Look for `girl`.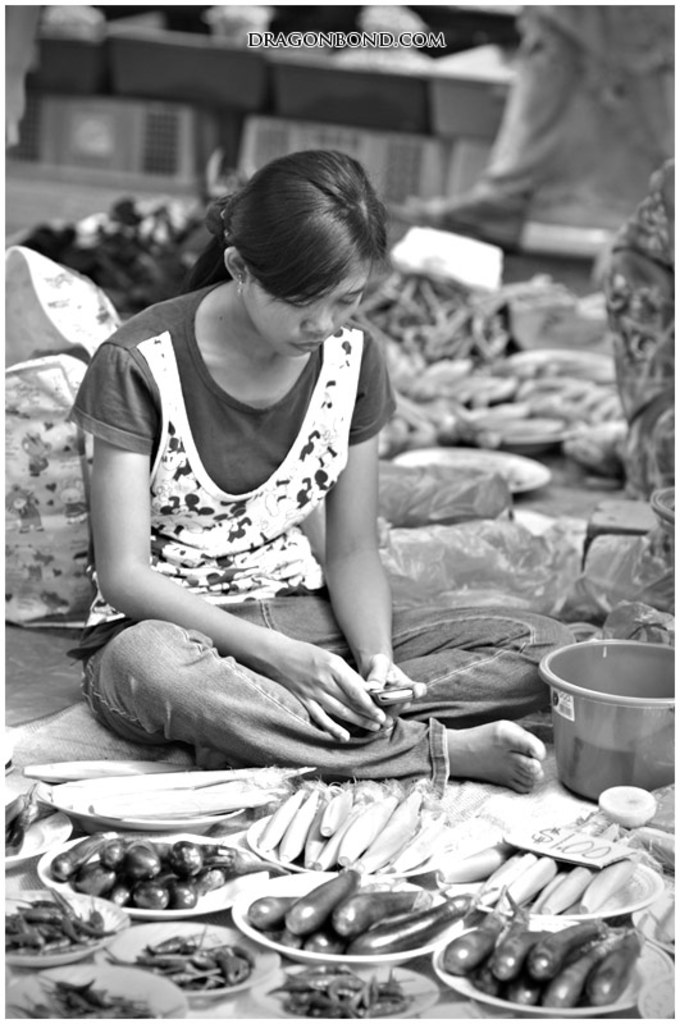
Found: region(59, 147, 549, 795).
